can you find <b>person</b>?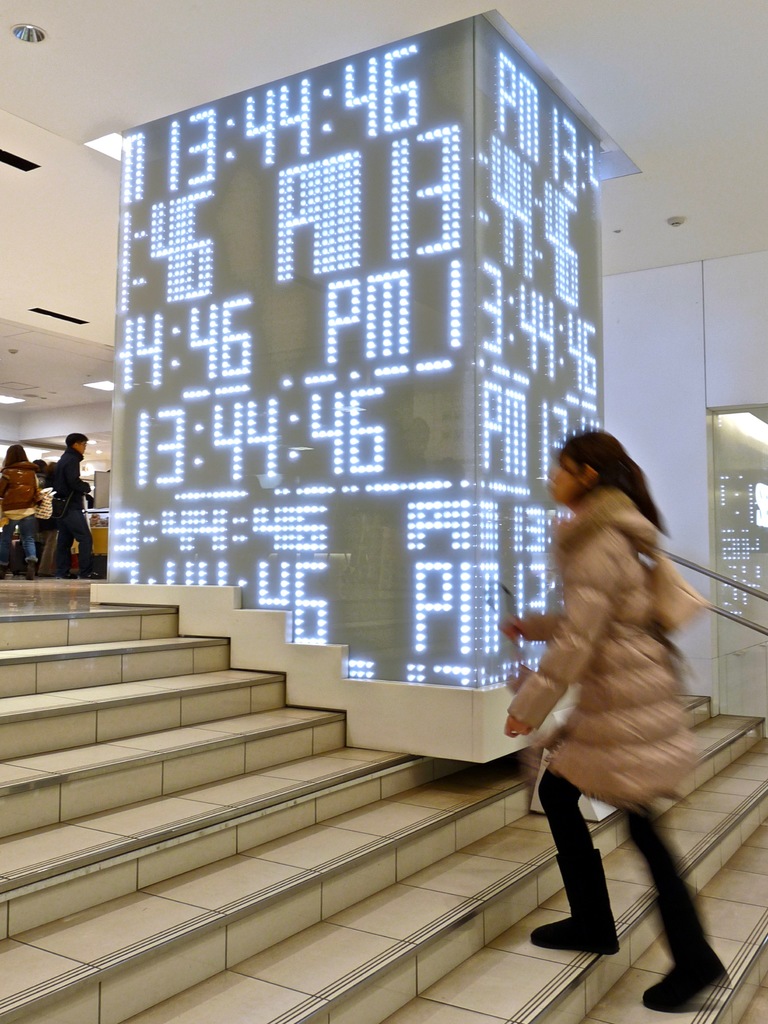
Yes, bounding box: 54:424:94:579.
